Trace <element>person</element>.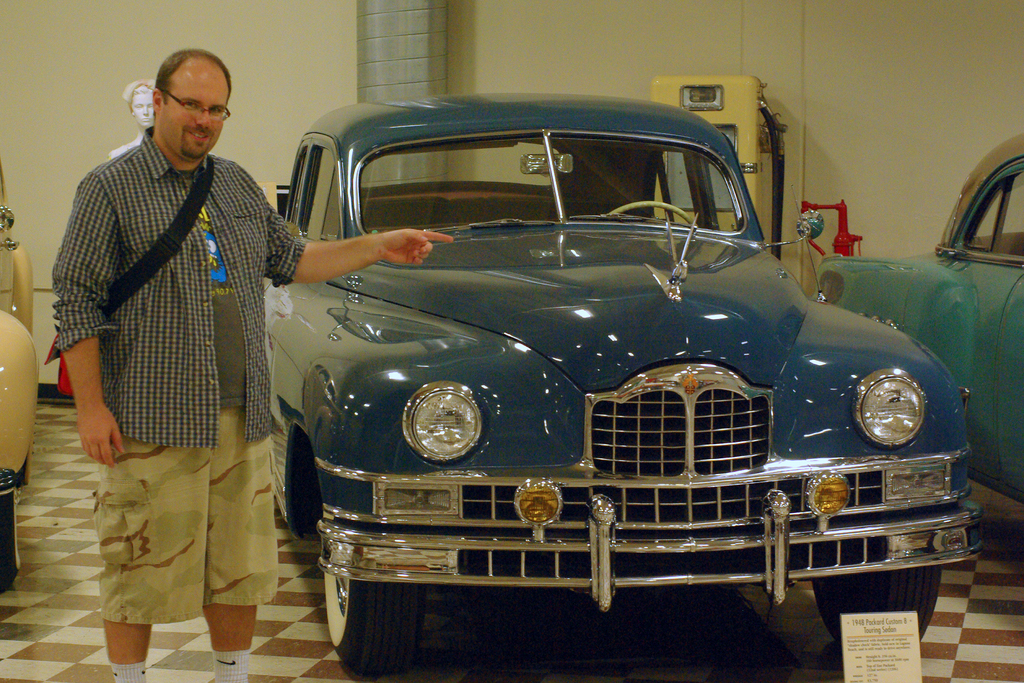
Traced to box(108, 78, 162, 162).
